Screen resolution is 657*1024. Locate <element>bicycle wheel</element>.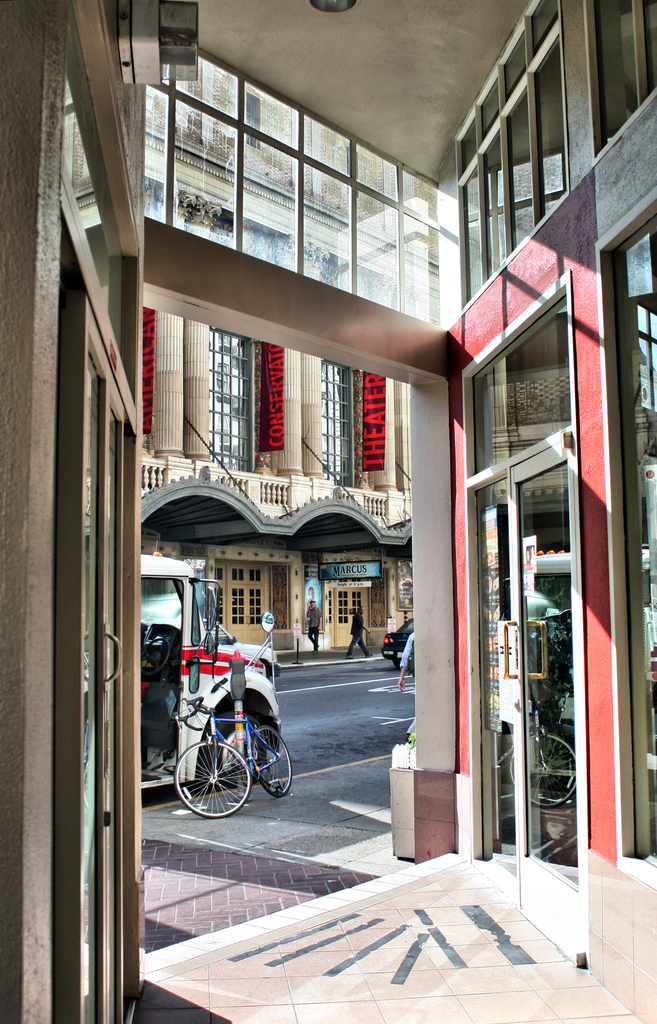
<region>250, 726, 289, 800</region>.
